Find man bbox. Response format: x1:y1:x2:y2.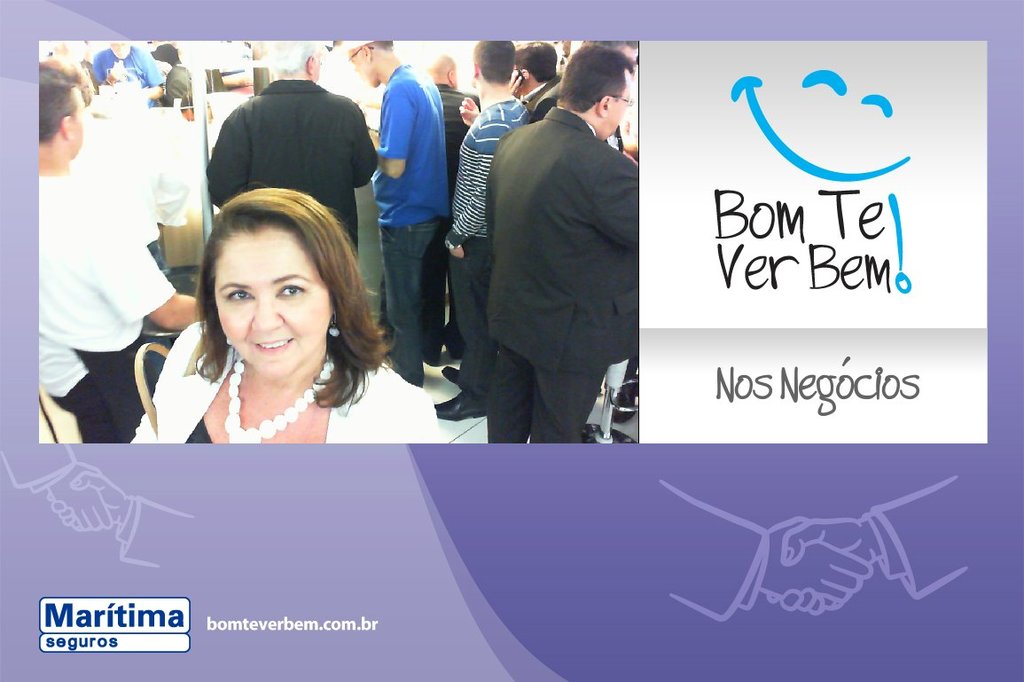
425:49:480:368.
